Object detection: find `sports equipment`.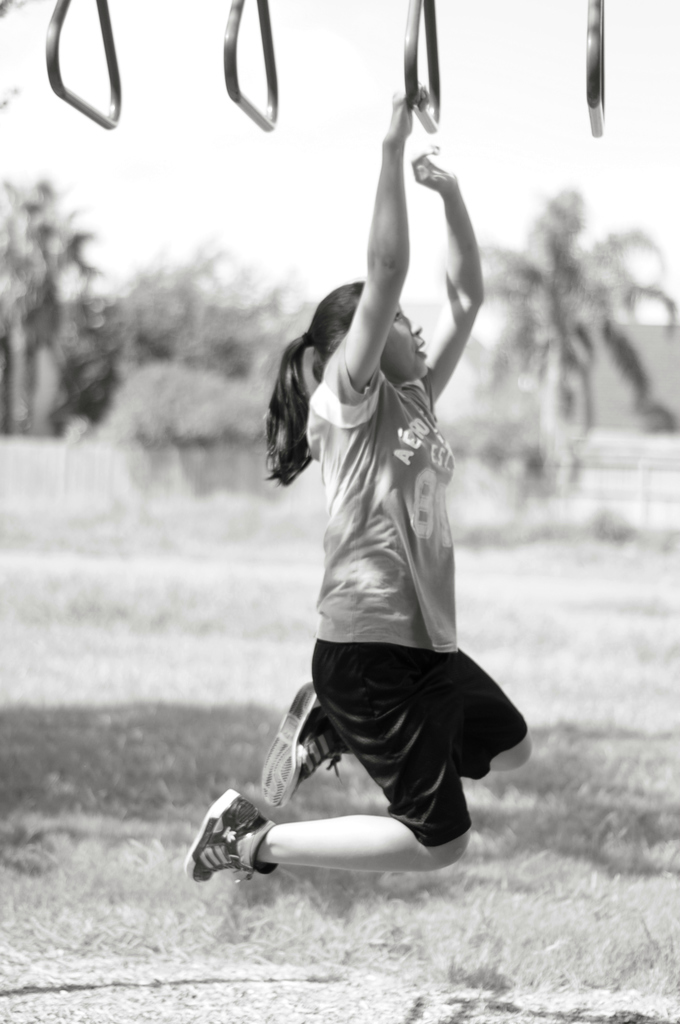
bbox=(184, 788, 275, 885).
